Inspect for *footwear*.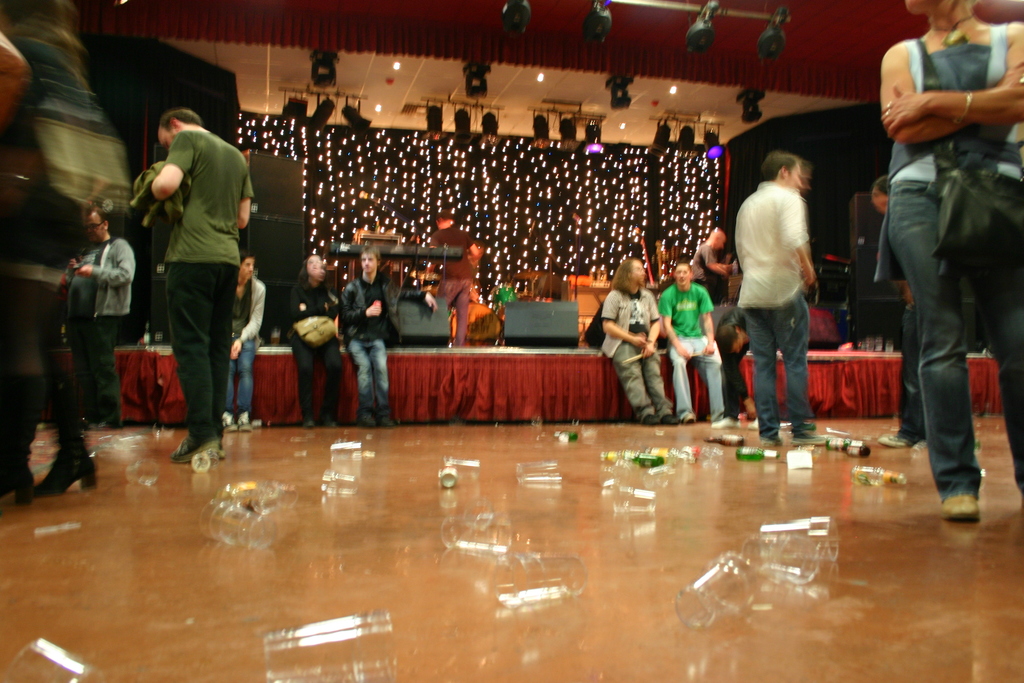
Inspection: bbox=[760, 431, 783, 445].
